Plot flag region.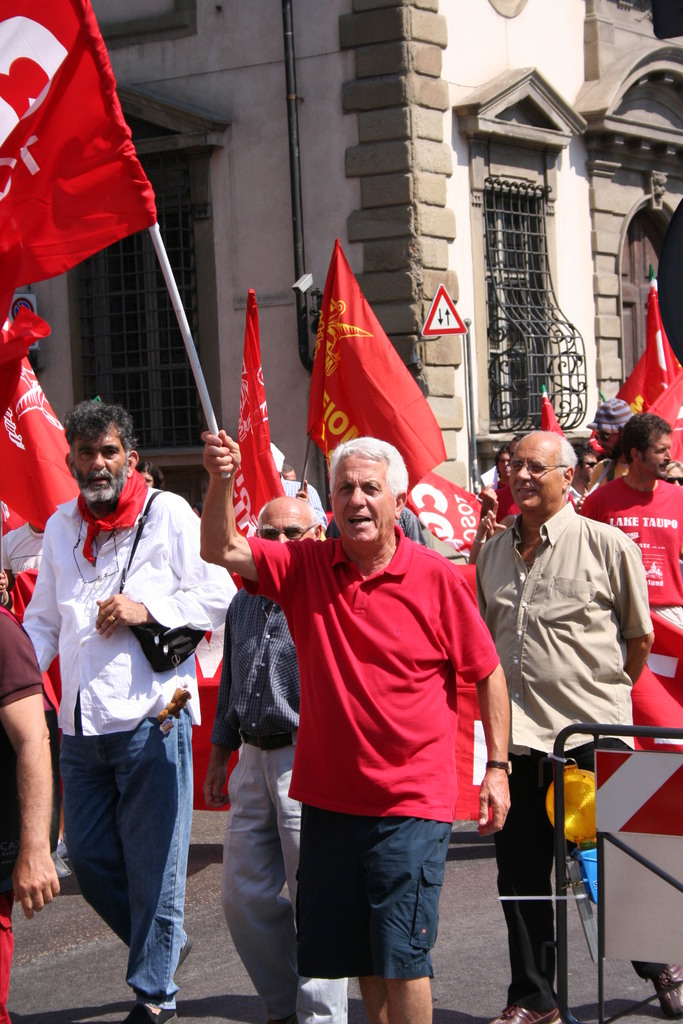
Plotted at pyautogui.locateOnScreen(0, 0, 154, 342).
